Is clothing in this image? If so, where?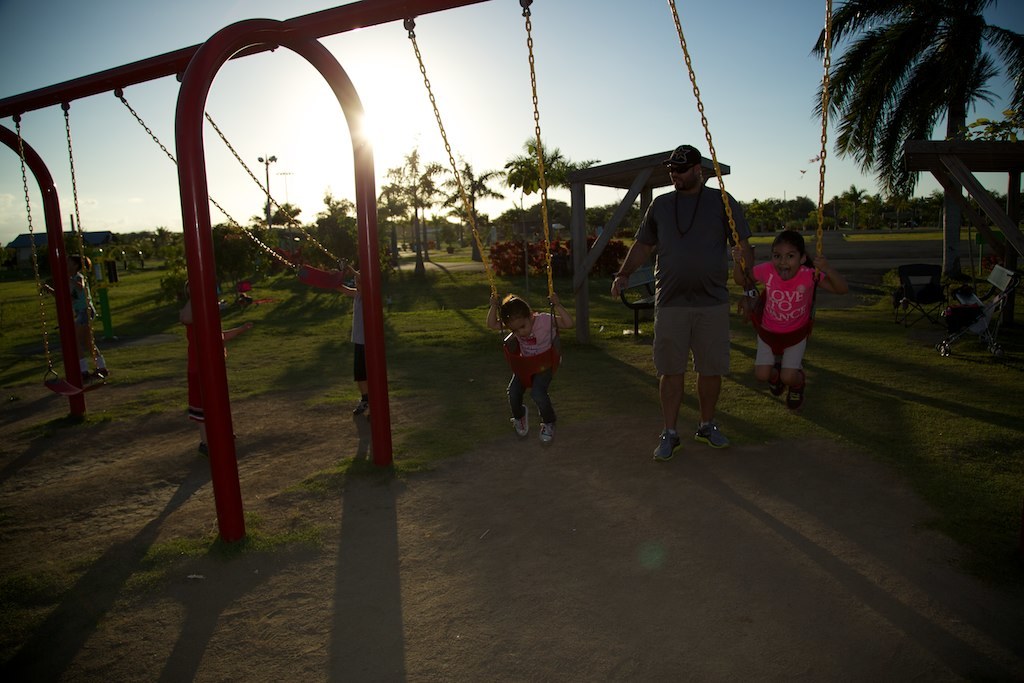
Yes, at <bbox>66, 272, 99, 322</bbox>.
